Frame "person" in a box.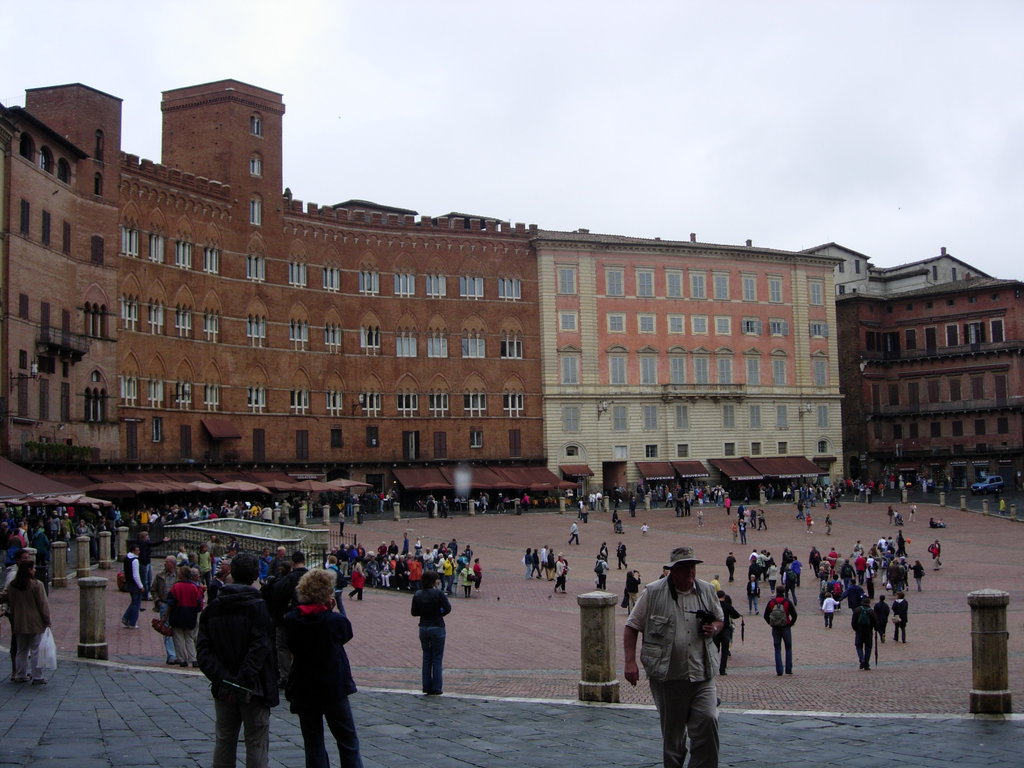
<bbox>616, 540, 627, 570</bbox>.
